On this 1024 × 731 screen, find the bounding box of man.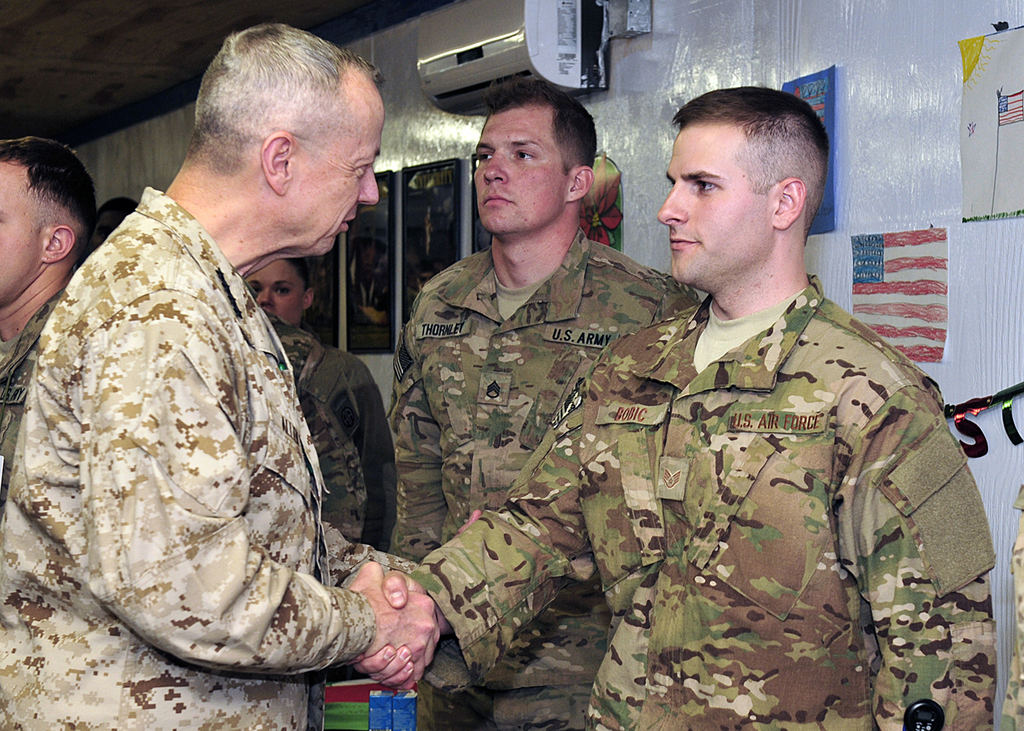
Bounding box: left=14, top=35, right=433, bottom=697.
